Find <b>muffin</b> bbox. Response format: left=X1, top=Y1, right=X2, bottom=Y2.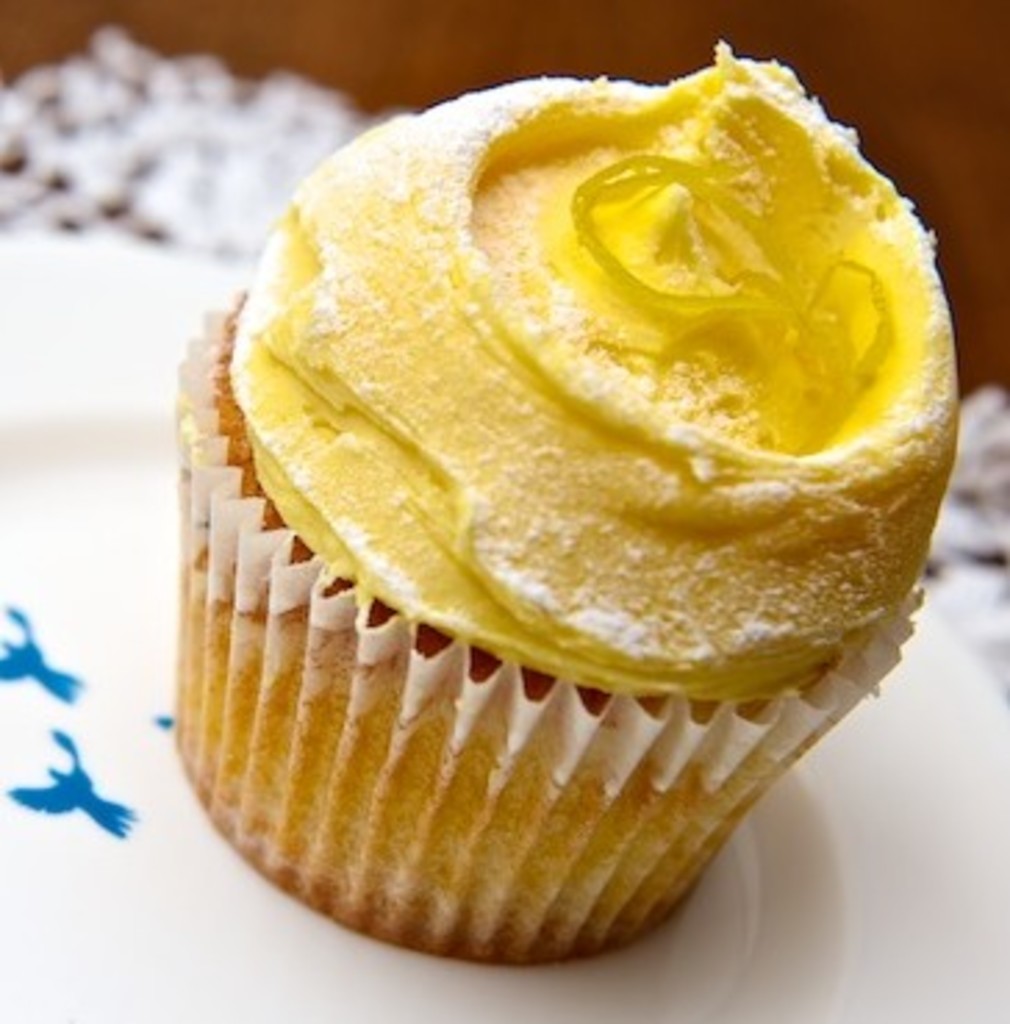
left=161, top=36, right=968, bottom=966.
